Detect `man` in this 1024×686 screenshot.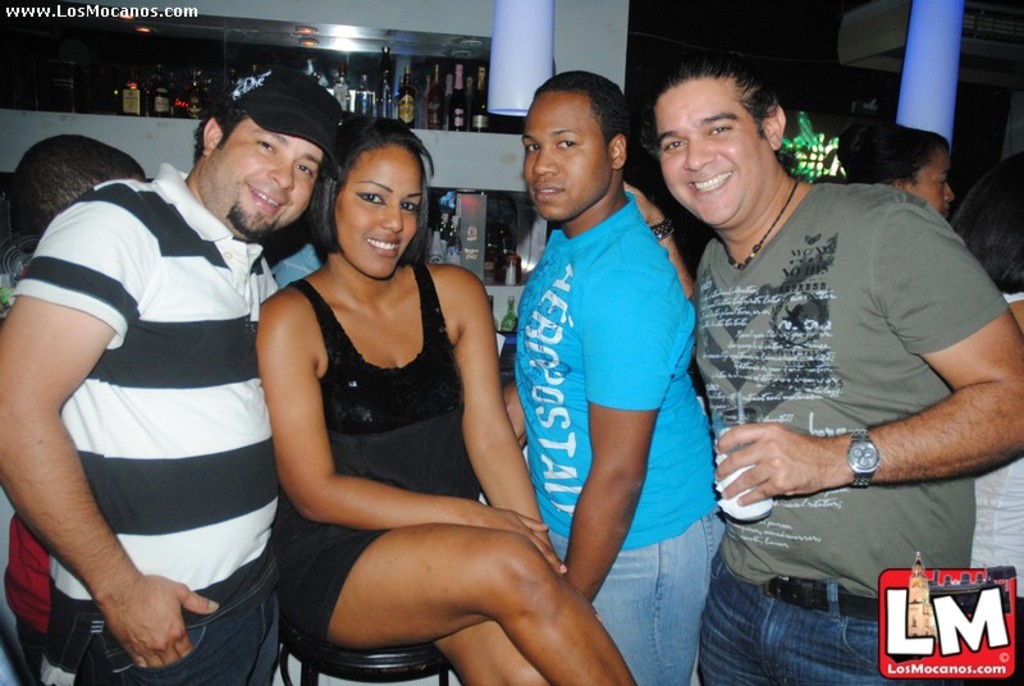
Detection: rect(503, 68, 722, 685).
